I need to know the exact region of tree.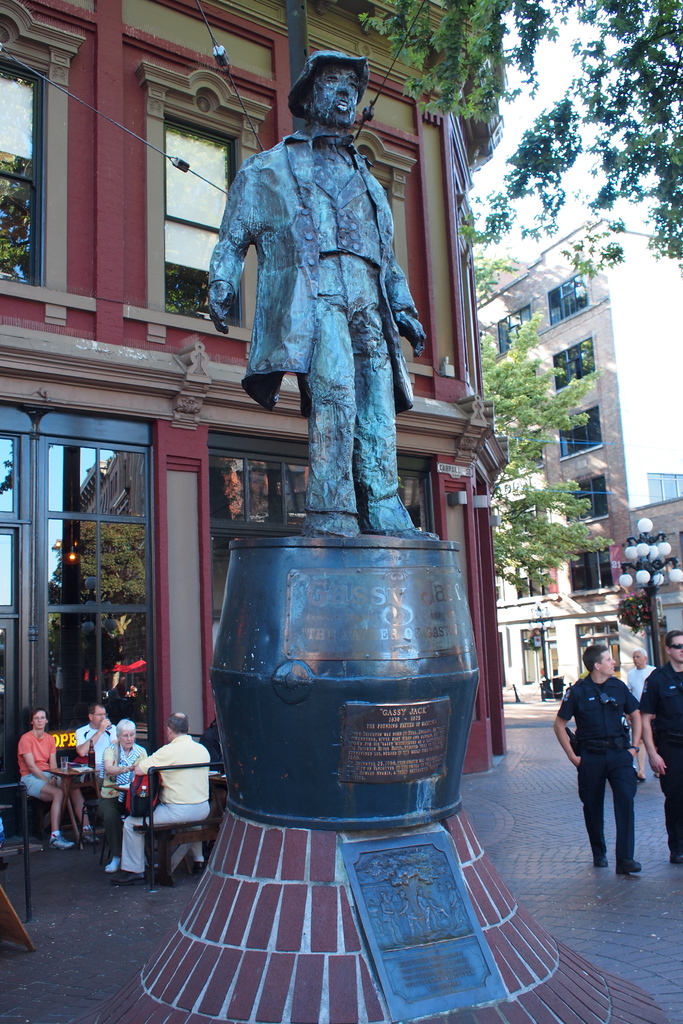
Region: BBox(362, 0, 682, 287).
